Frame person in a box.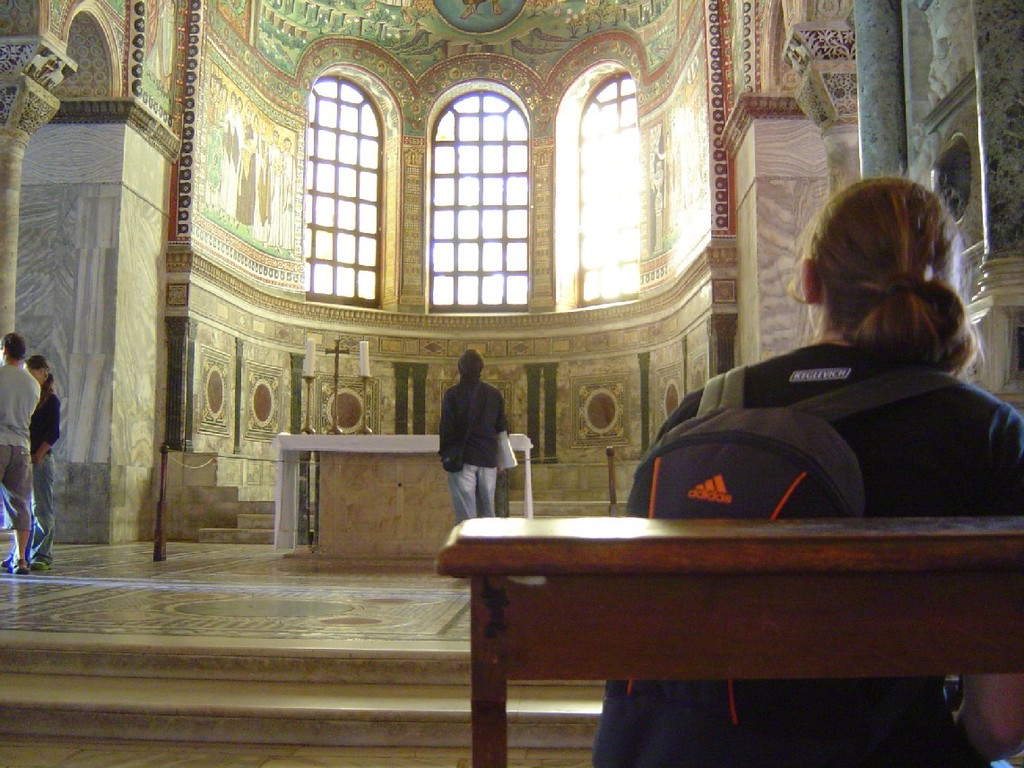
[594, 170, 1023, 767].
